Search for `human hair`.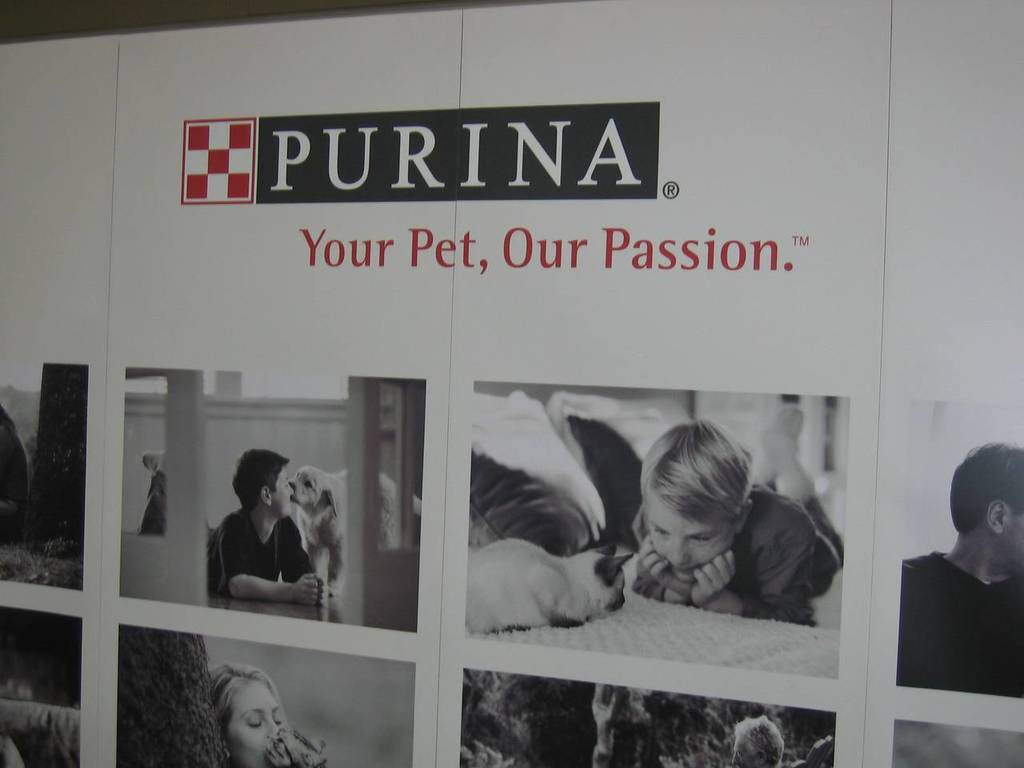
Found at bbox=[230, 450, 294, 510].
